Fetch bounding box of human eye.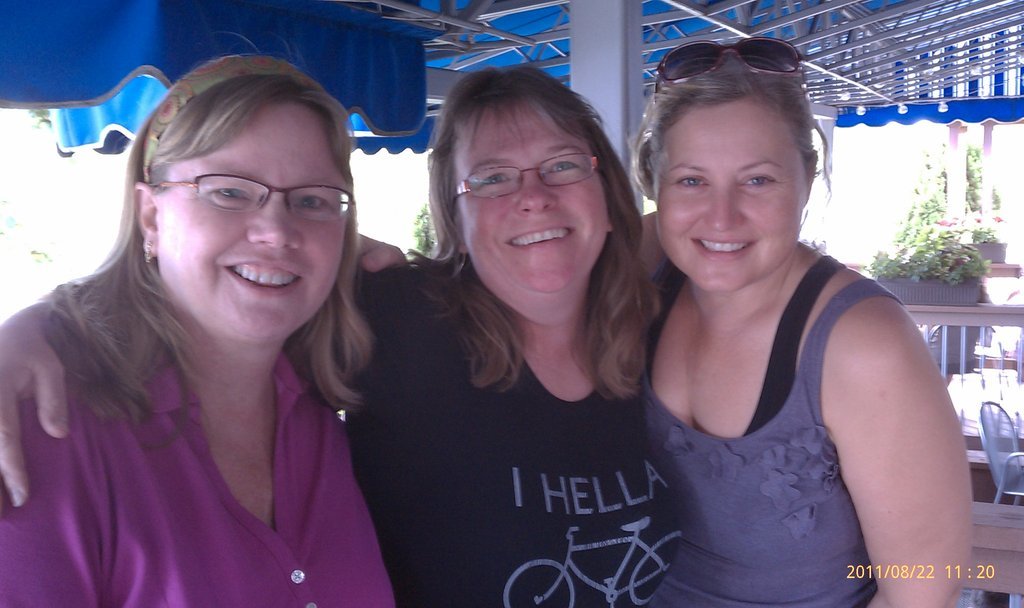
Bbox: rect(293, 189, 333, 217).
